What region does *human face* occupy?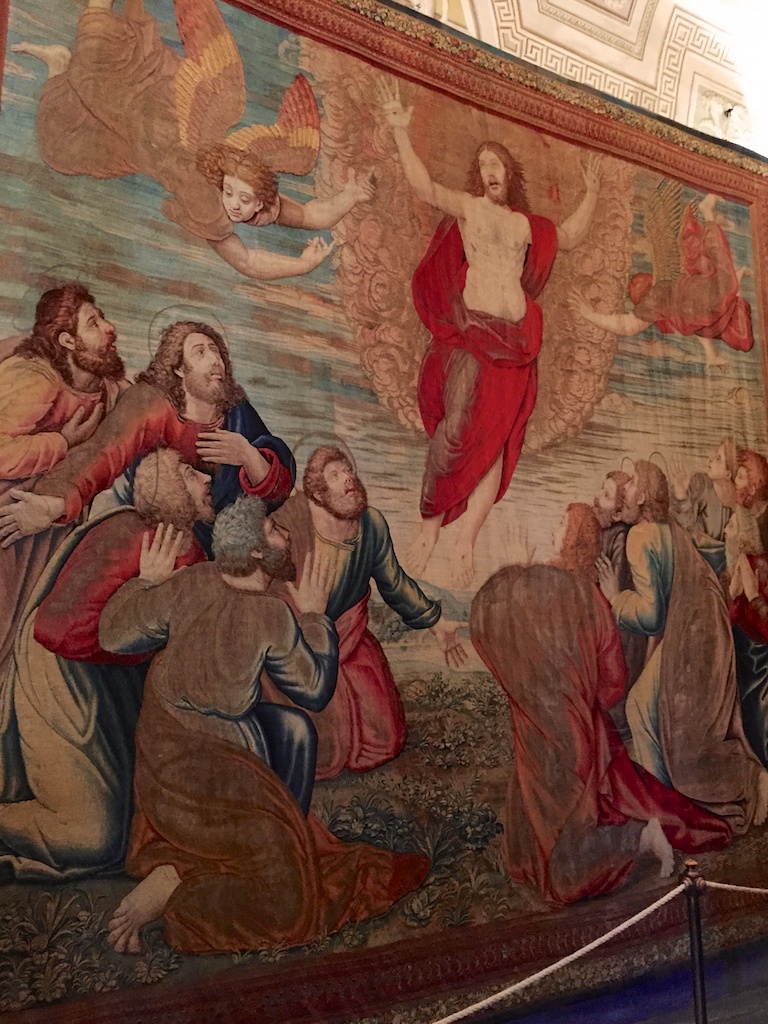
Rect(180, 464, 214, 508).
